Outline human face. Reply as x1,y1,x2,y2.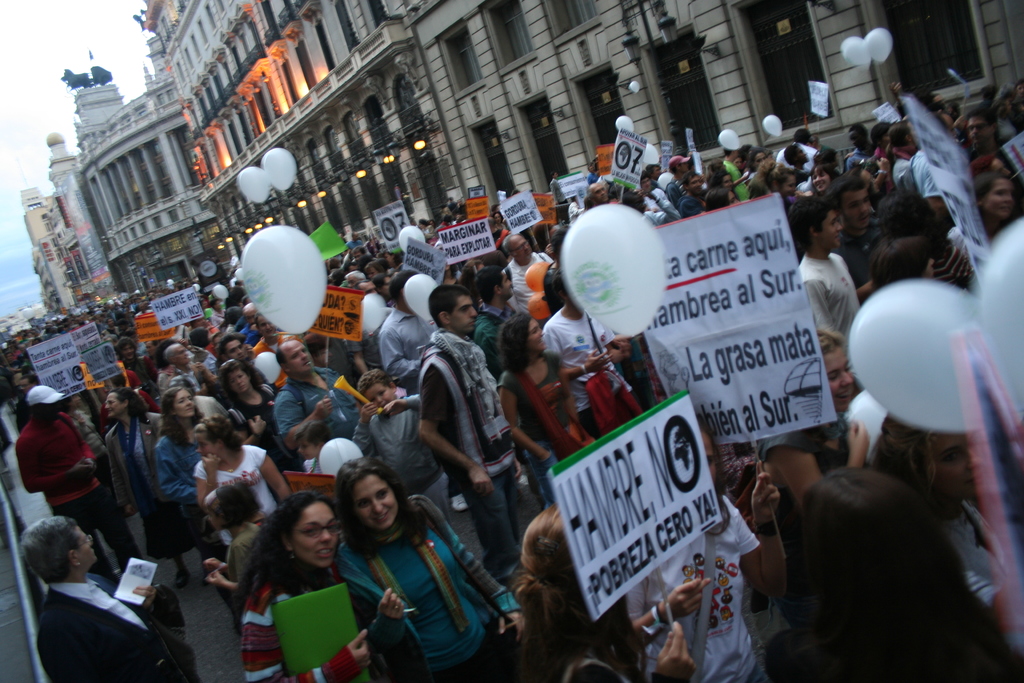
353,475,399,531.
